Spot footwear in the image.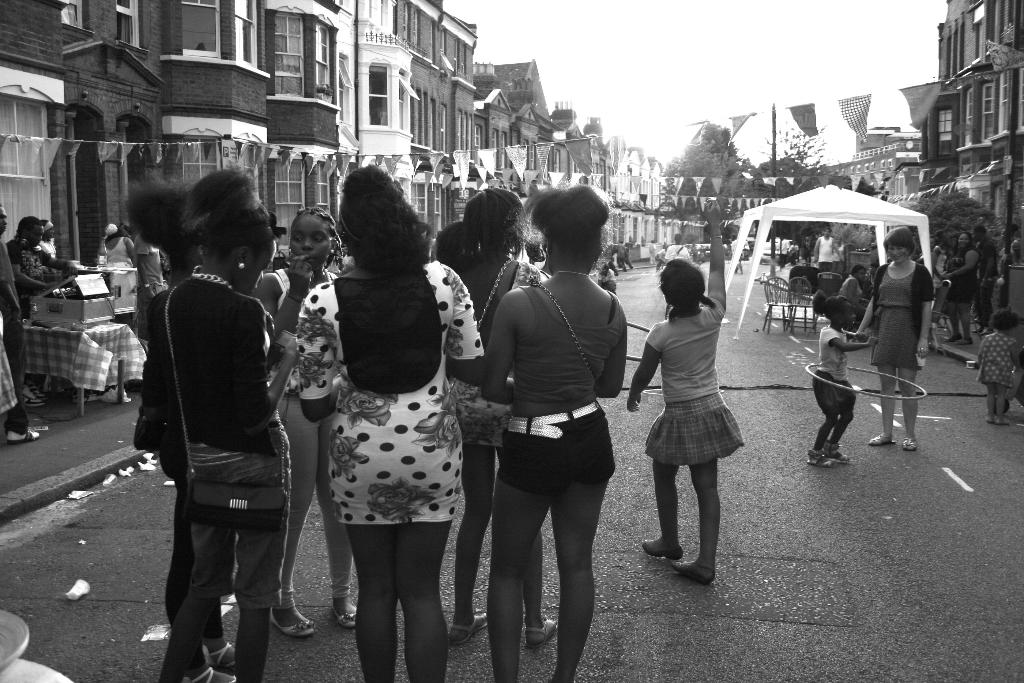
footwear found at l=804, t=445, r=838, b=470.
